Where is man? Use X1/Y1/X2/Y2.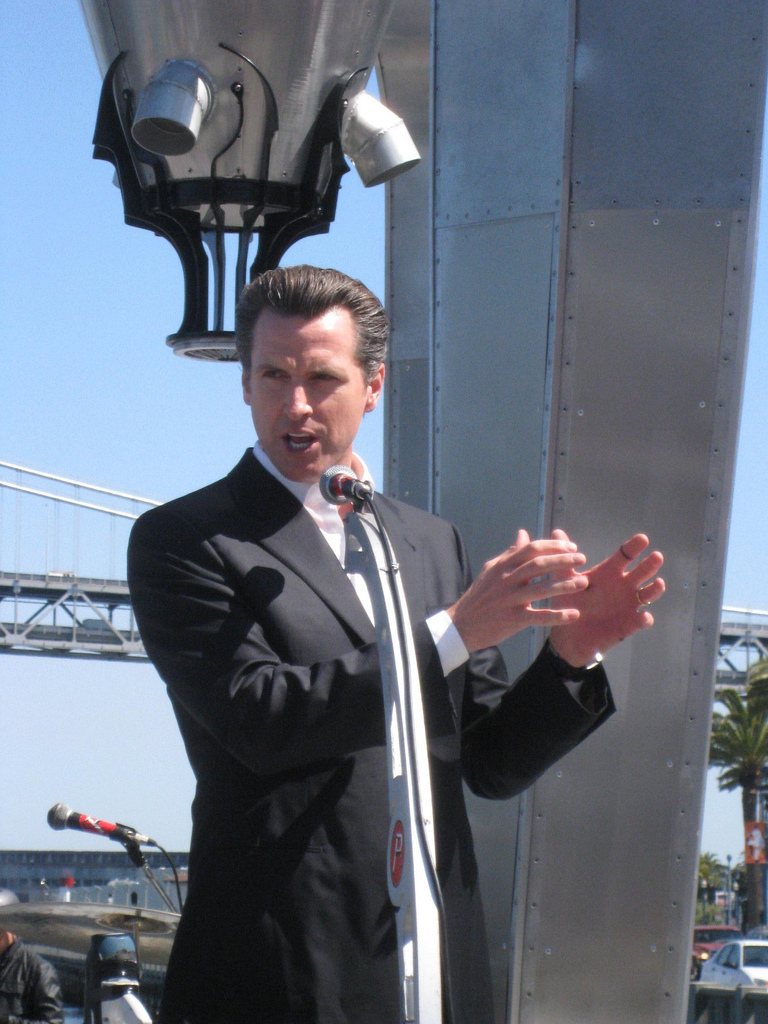
125/265/667/1022.
